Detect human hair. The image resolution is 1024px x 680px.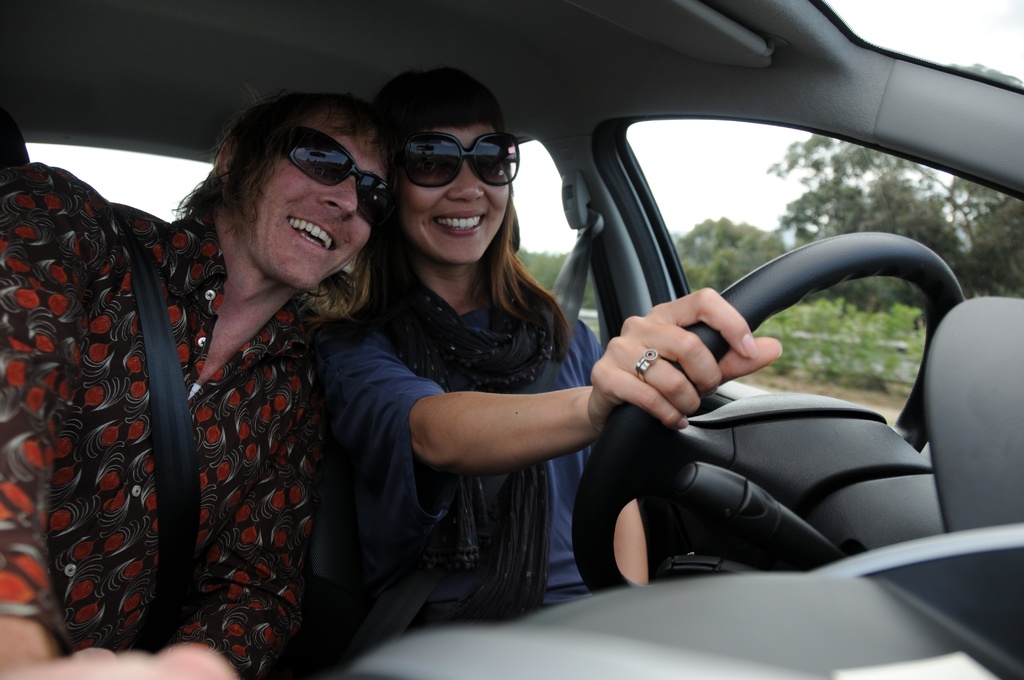
[x1=178, y1=76, x2=396, y2=323].
